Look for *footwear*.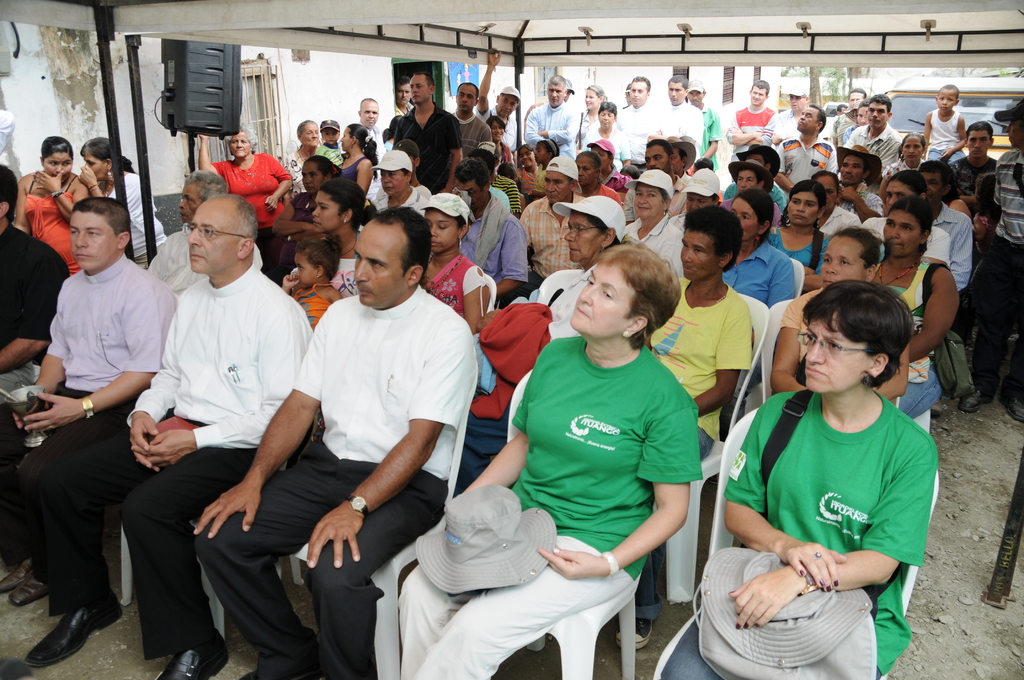
Found: rect(28, 601, 126, 665).
